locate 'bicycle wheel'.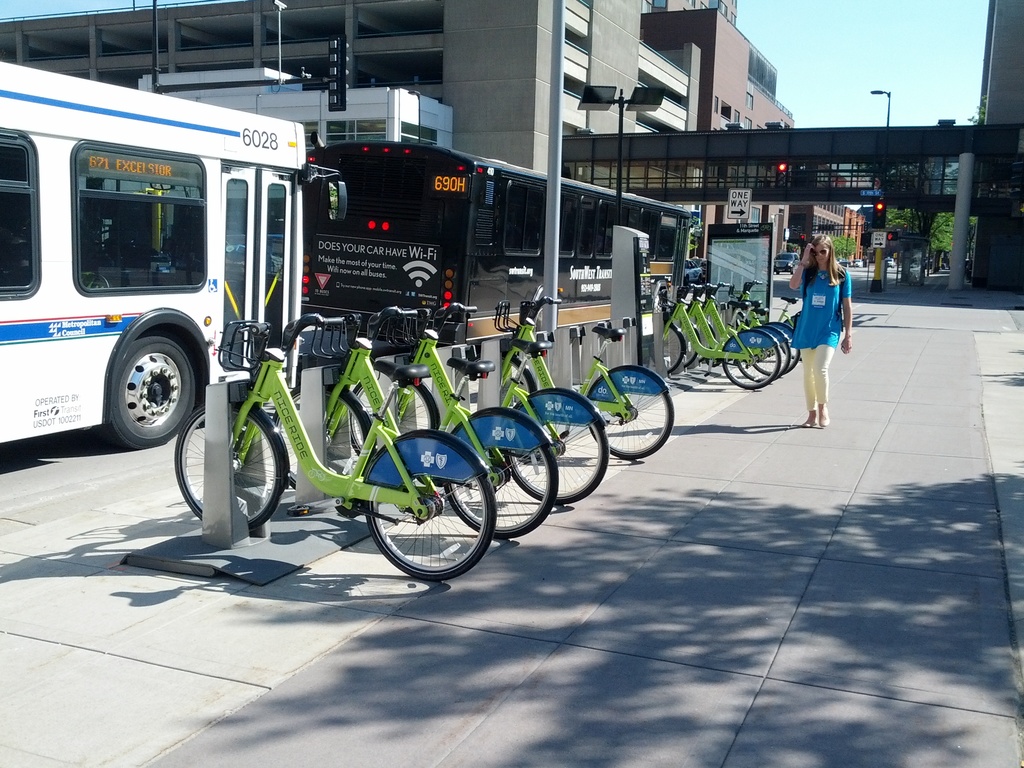
Bounding box: (366, 472, 505, 584).
